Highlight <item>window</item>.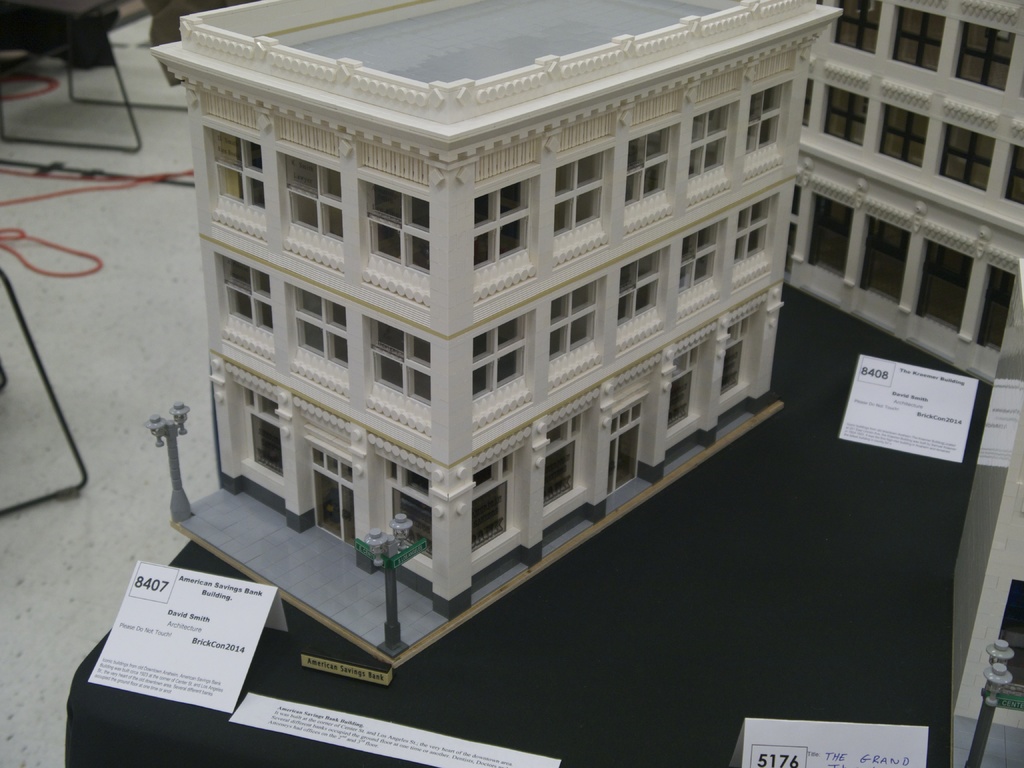
Highlighted region: 207,132,264,216.
